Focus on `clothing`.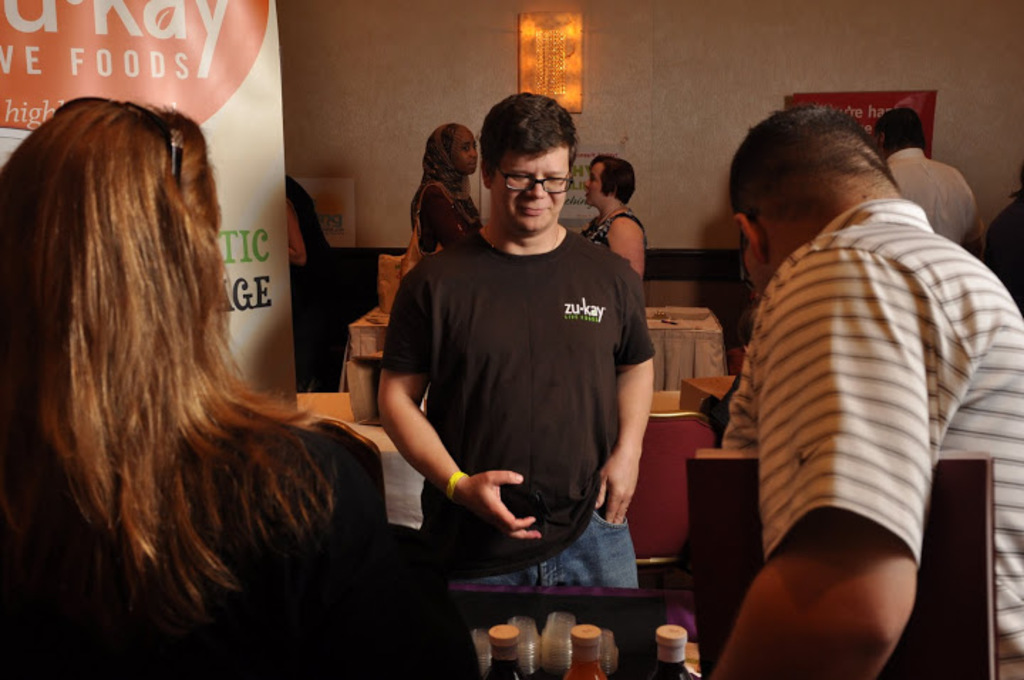
Focused at x1=412, y1=176, x2=468, y2=249.
